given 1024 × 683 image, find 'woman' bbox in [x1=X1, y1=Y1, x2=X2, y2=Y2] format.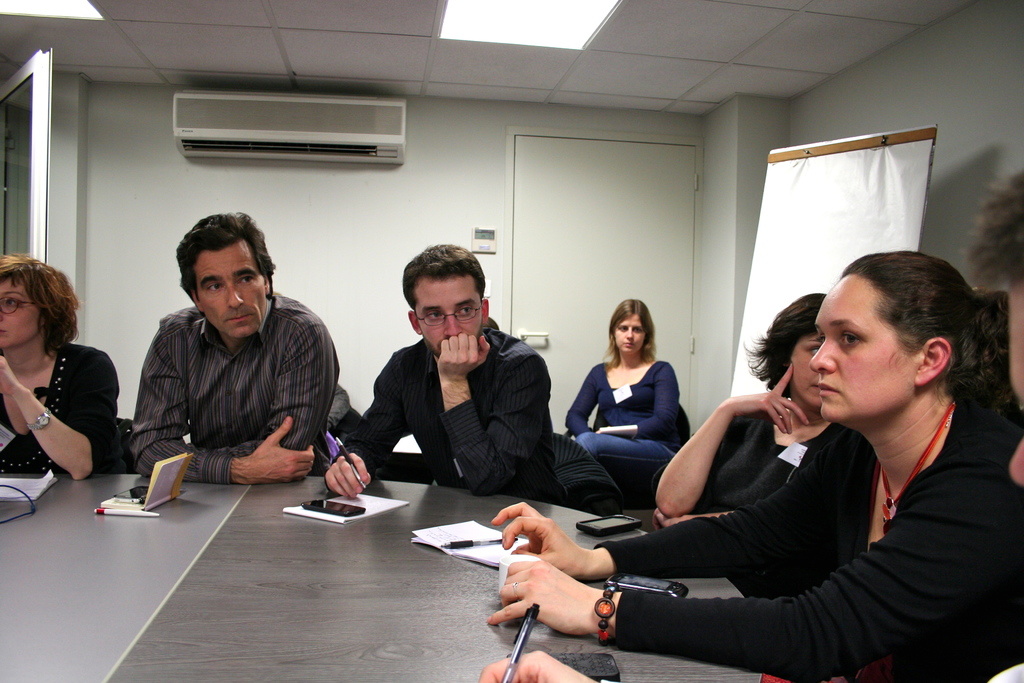
[x1=650, y1=290, x2=842, y2=534].
